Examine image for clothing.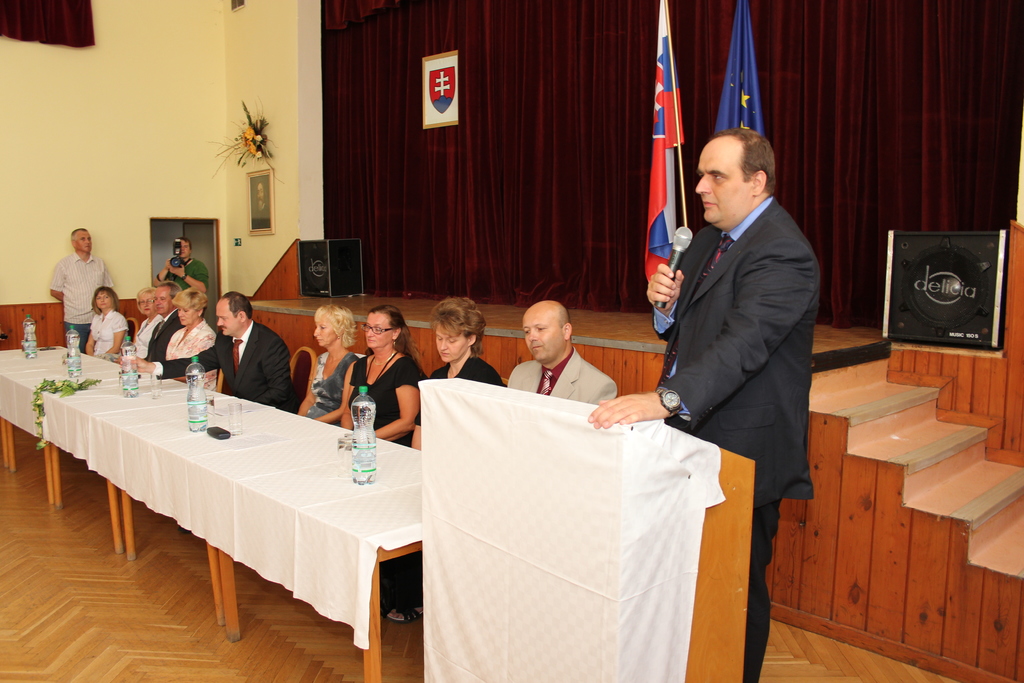
Examination result: 252:201:270:228.
